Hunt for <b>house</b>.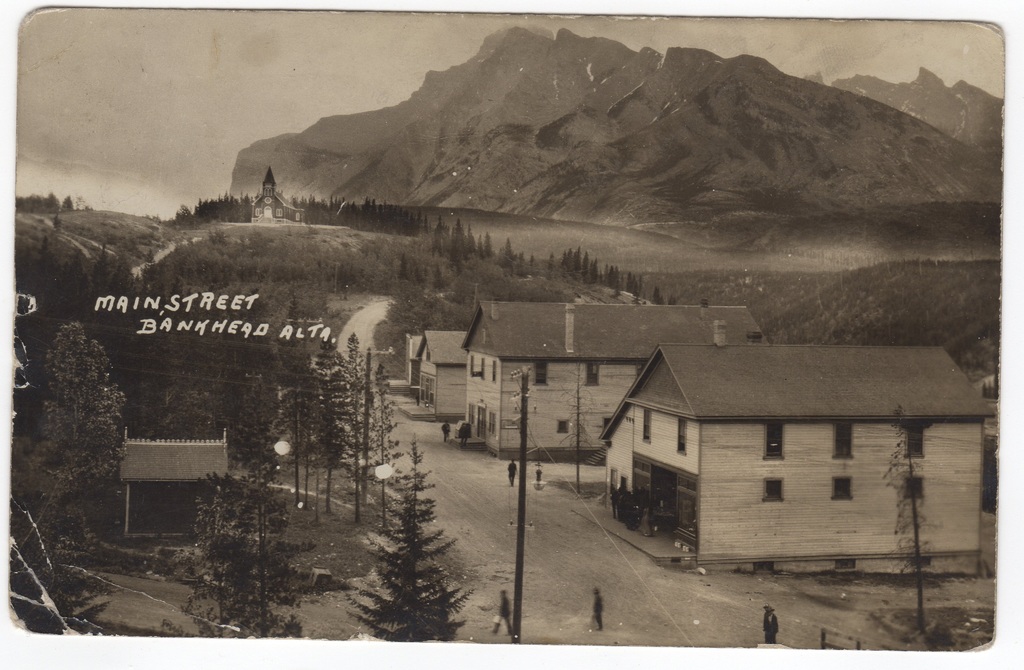
Hunted down at (left=602, top=334, right=988, bottom=591).
